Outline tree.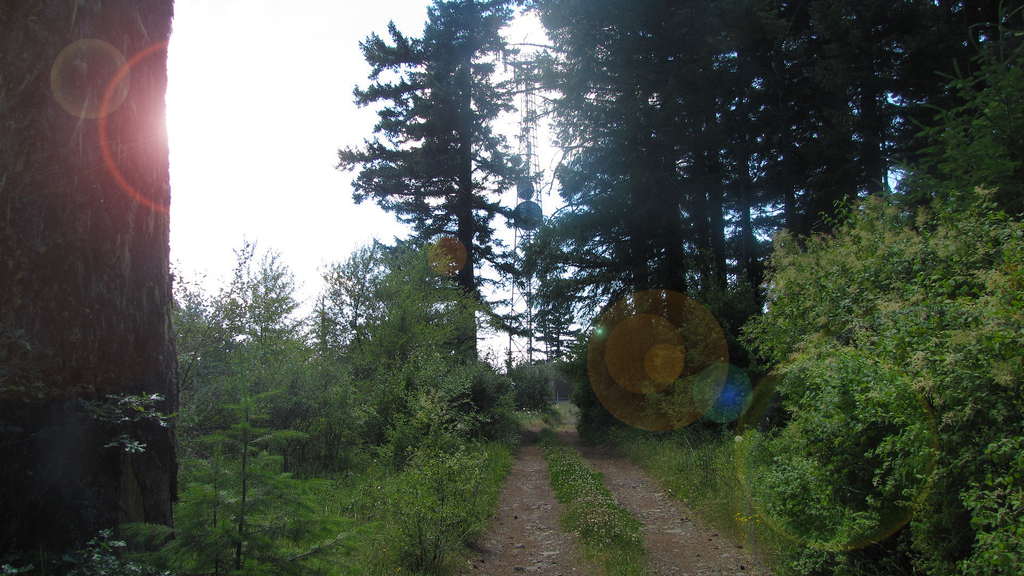
Outline: pyautogui.locateOnScreen(760, 111, 1019, 570).
